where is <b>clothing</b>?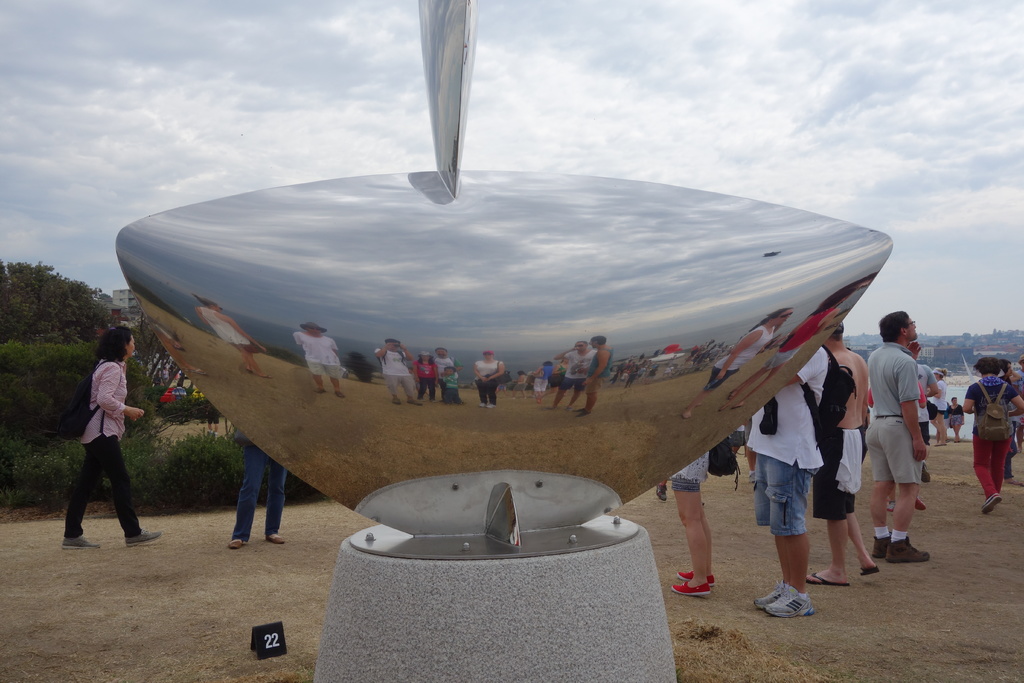
x1=665, y1=432, x2=719, y2=494.
